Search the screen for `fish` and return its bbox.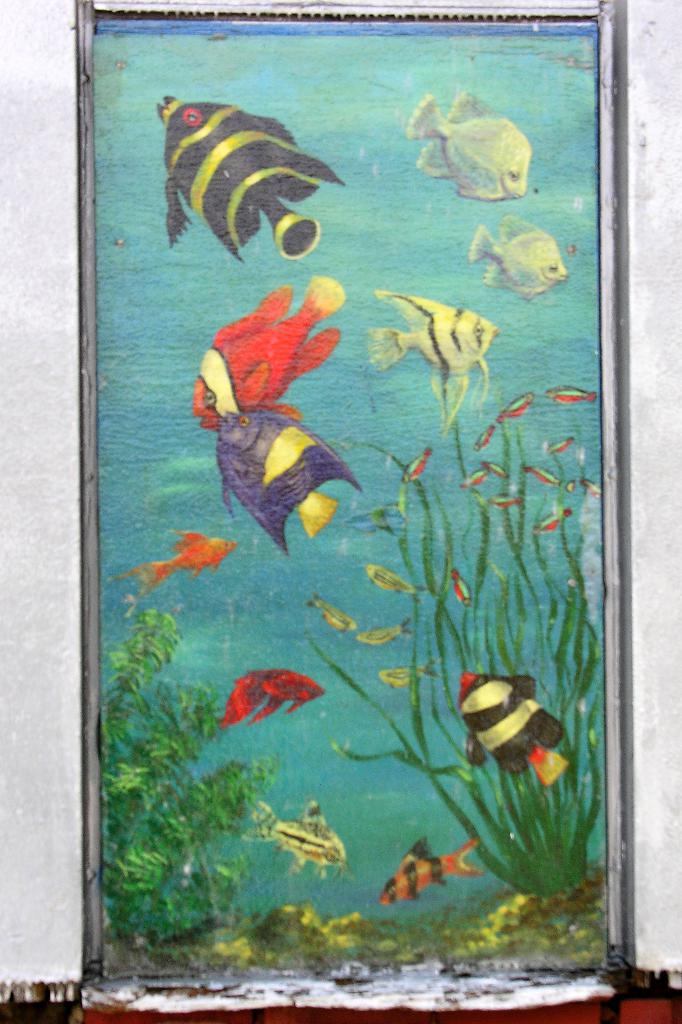
Found: Rect(397, 86, 534, 205).
